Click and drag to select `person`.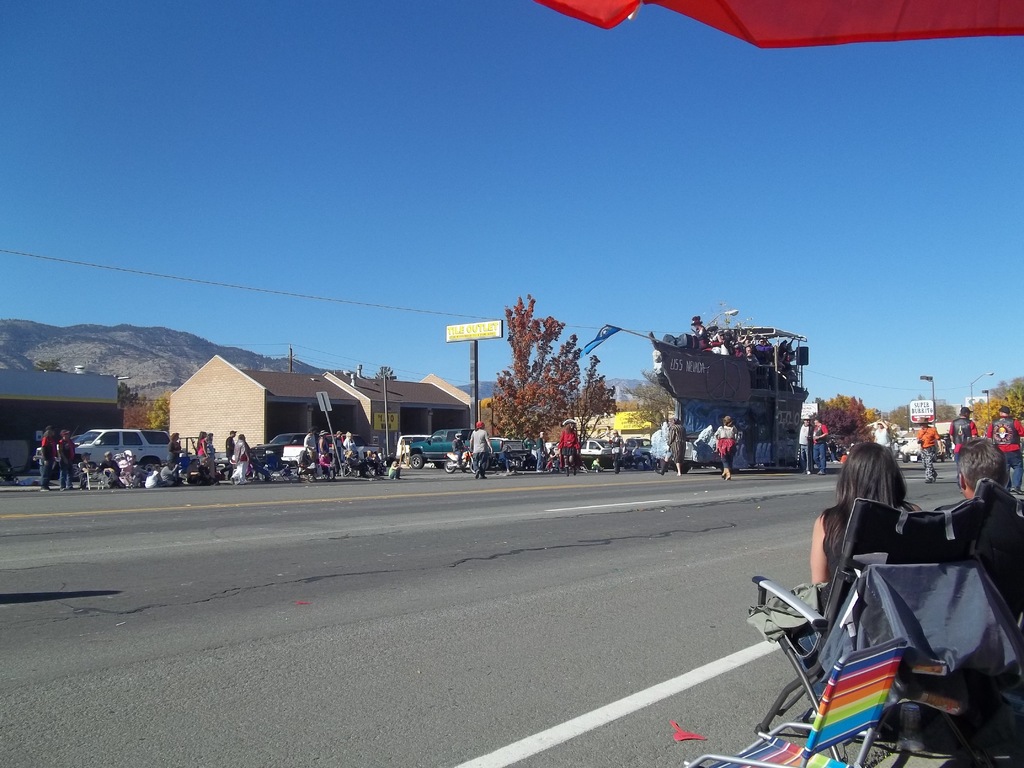
Selection: (x1=193, y1=431, x2=211, y2=459).
